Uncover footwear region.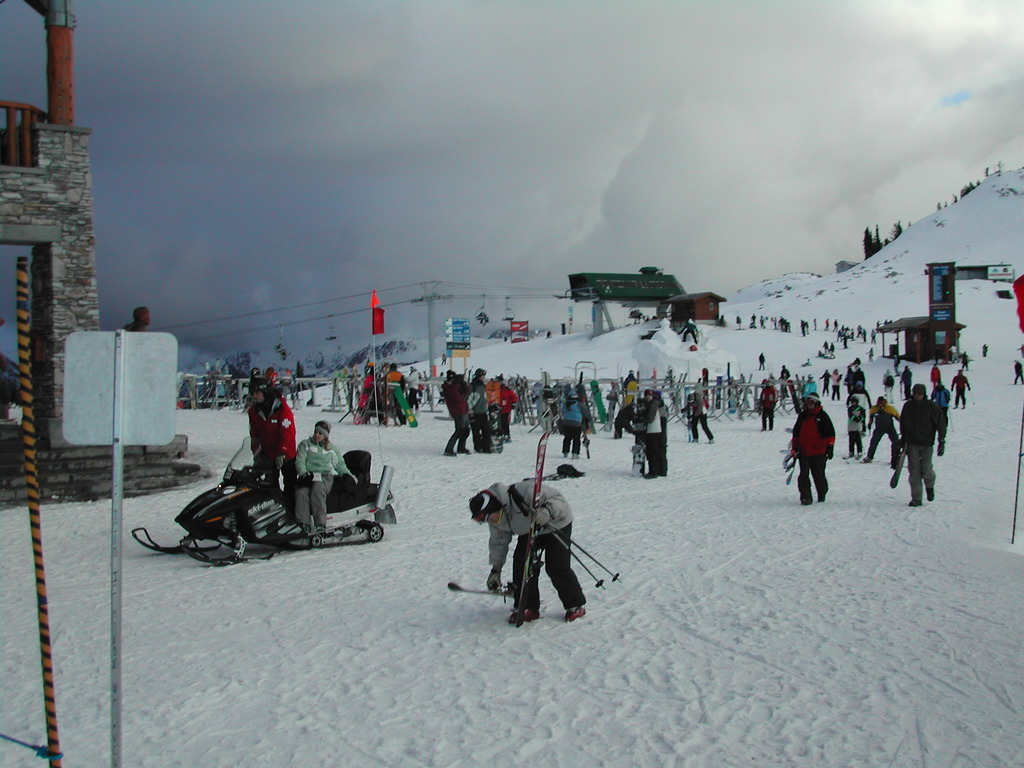
Uncovered: 924, 488, 935, 502.
